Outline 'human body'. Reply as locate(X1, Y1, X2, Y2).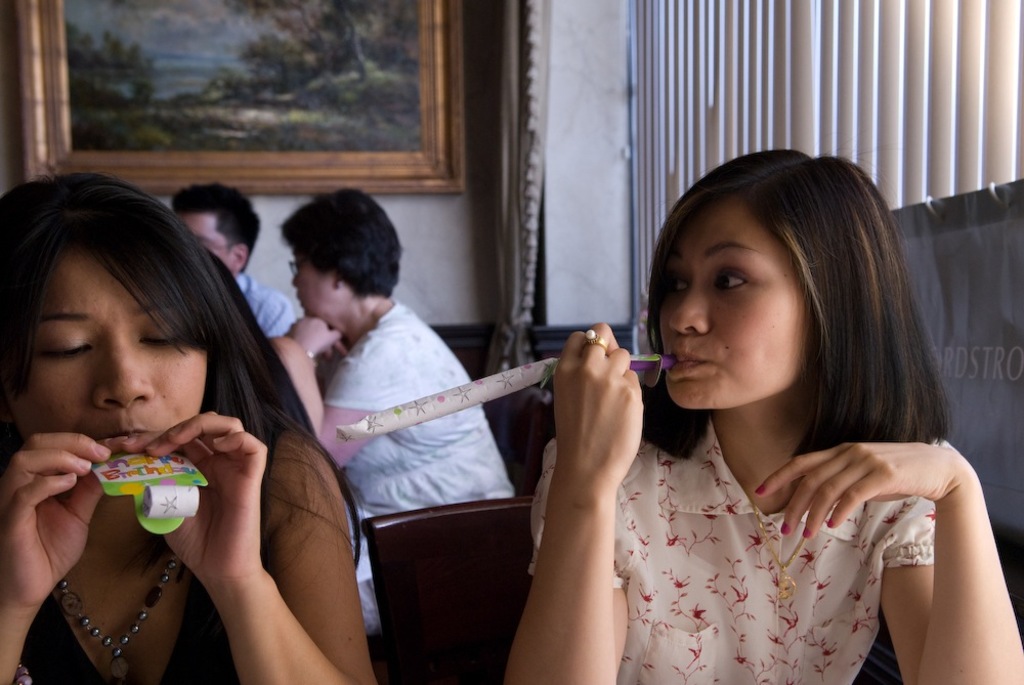
locate(221, 267, 297, 339).
